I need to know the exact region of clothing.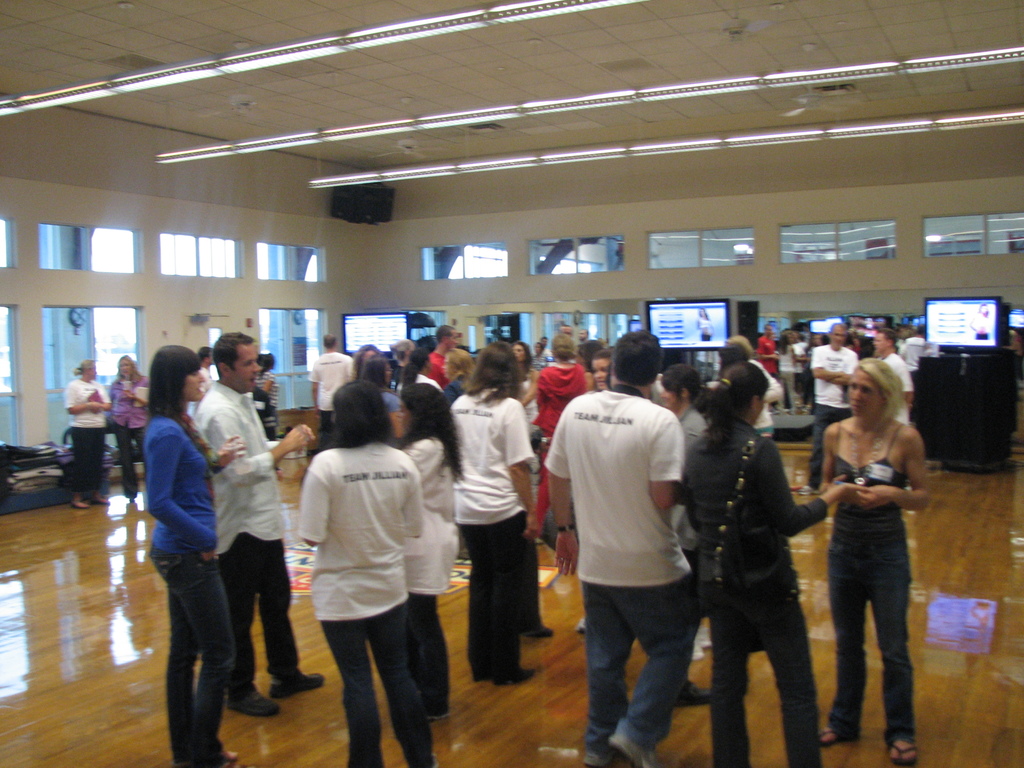
Region: [780,346,798,400].
